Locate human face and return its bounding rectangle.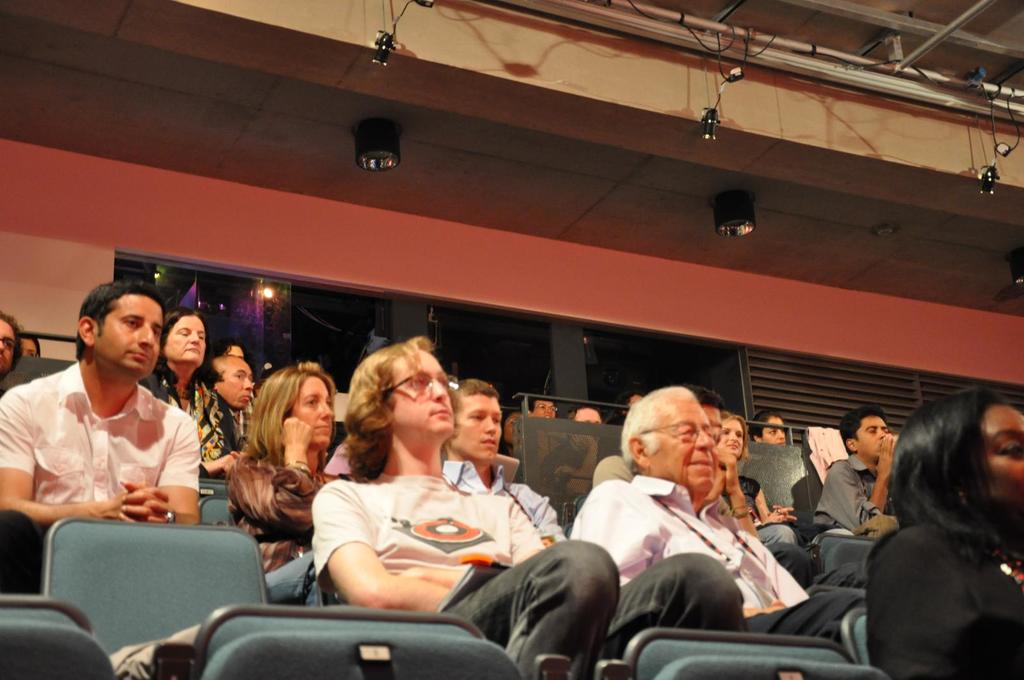
(left=214, top=360, right=257, bottom=407).
